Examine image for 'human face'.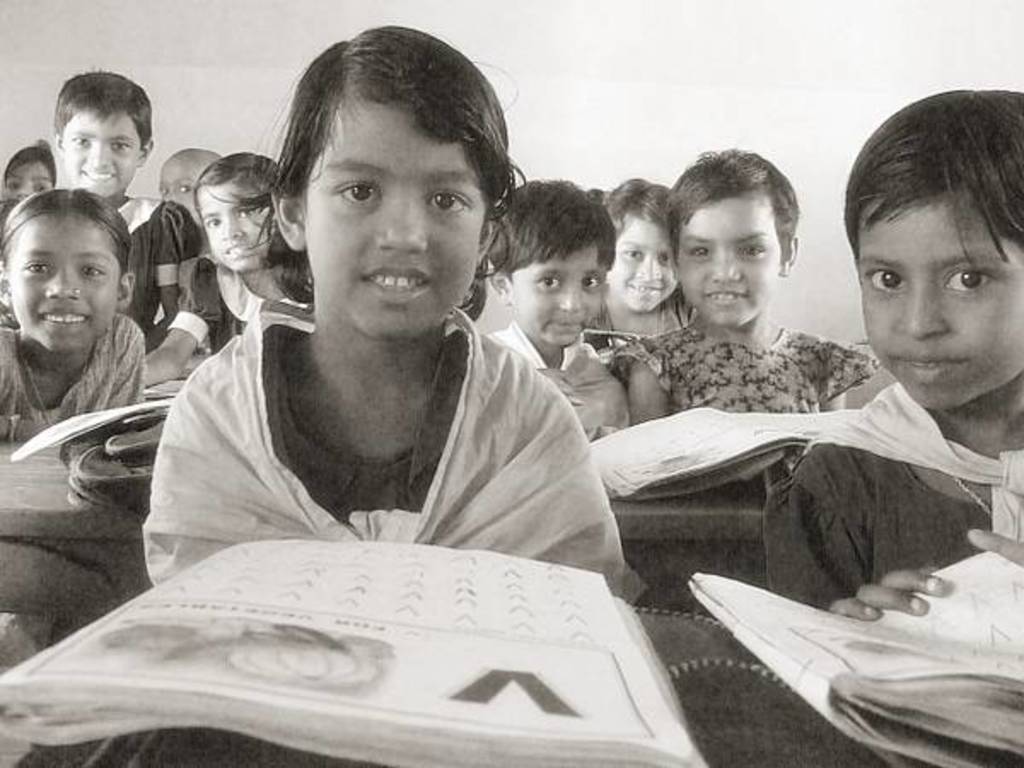
Examination result: 857 193 1022 410.
